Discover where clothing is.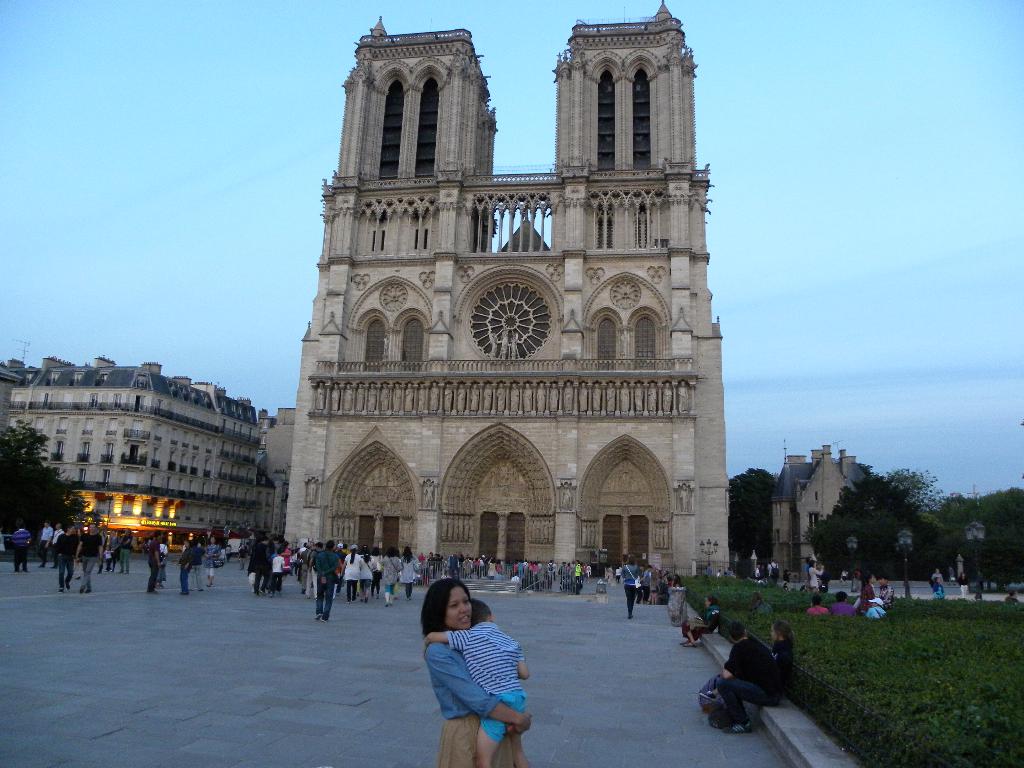
Discovered at (x1=193, y1=548, x2=208, y2=590).
